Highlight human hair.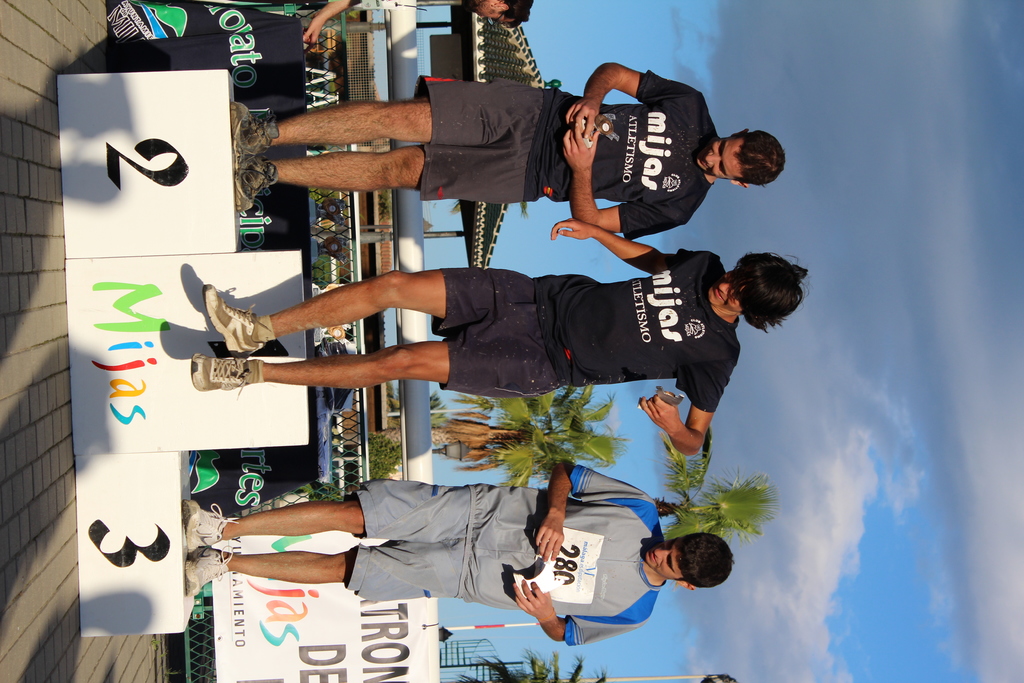
Highlighted region: BBox(498, 1, 536, 34).
